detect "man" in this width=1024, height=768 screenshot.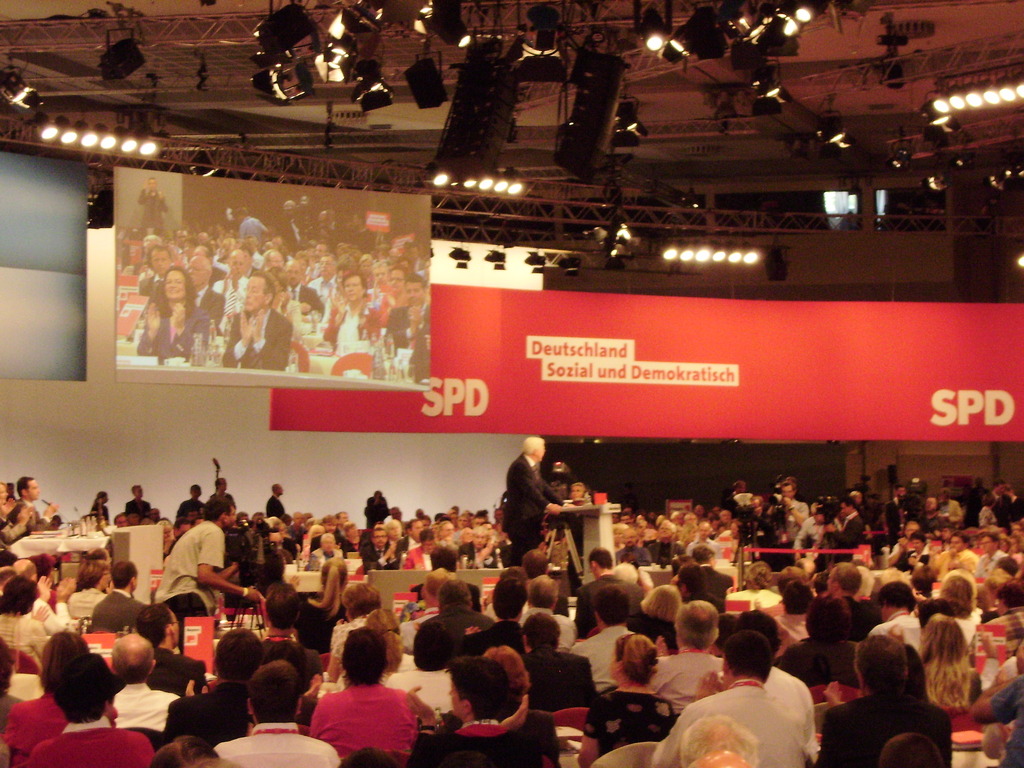
Detection: select_region(315, 532, 342, 566).
